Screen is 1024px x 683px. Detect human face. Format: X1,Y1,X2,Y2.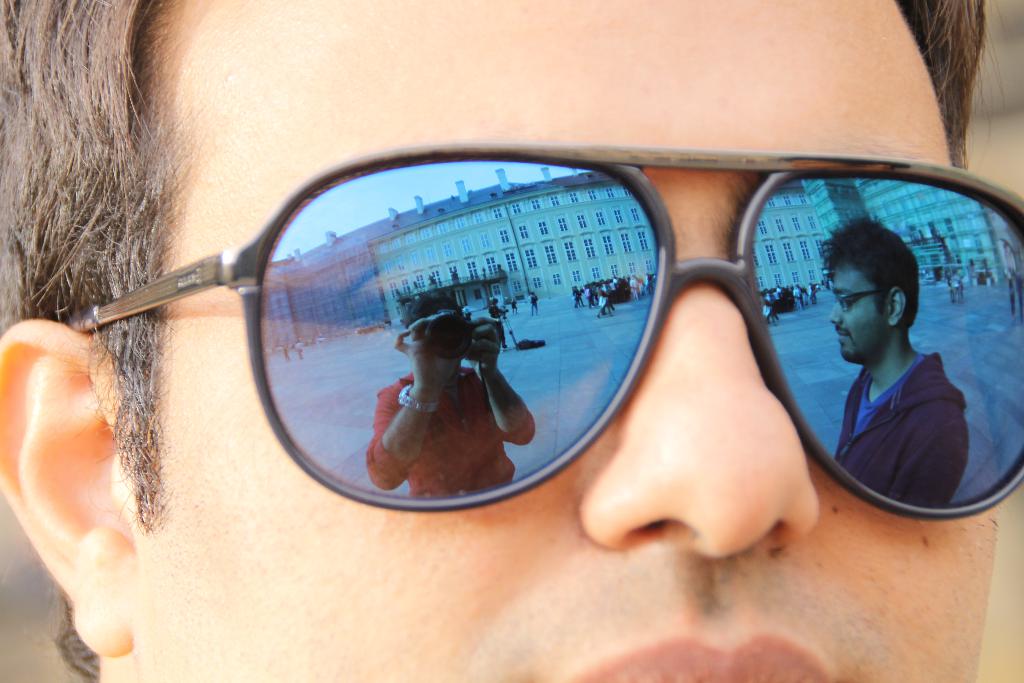
139,0,995,682.
